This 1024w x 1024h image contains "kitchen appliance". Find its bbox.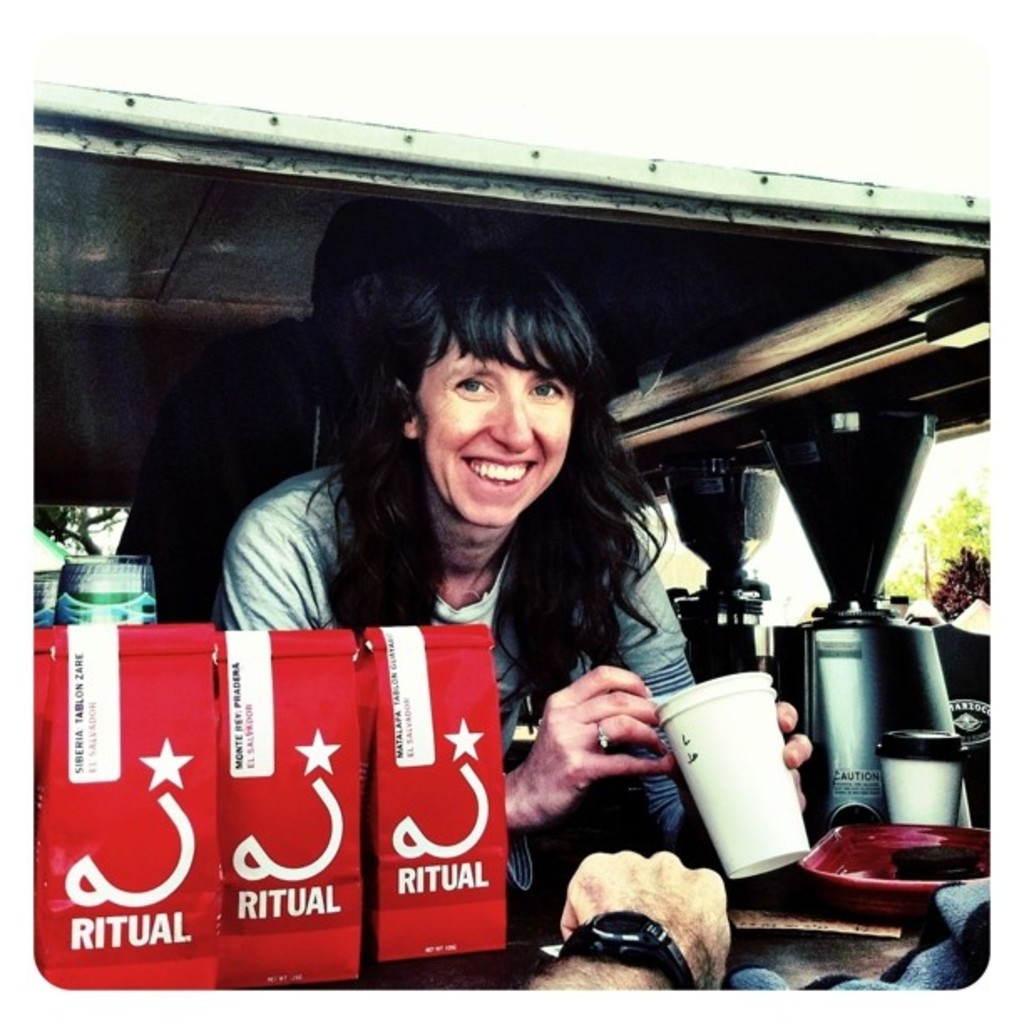
box=[791, 622, 994, 932].
